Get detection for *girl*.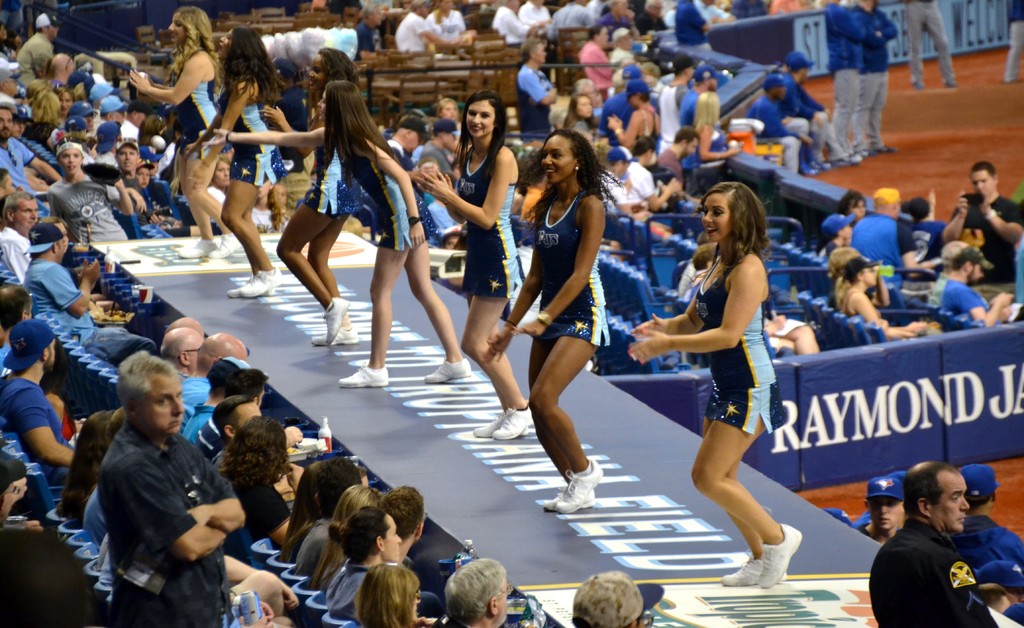
Detection: (left=328, top=503, right=402, bottom=625).
